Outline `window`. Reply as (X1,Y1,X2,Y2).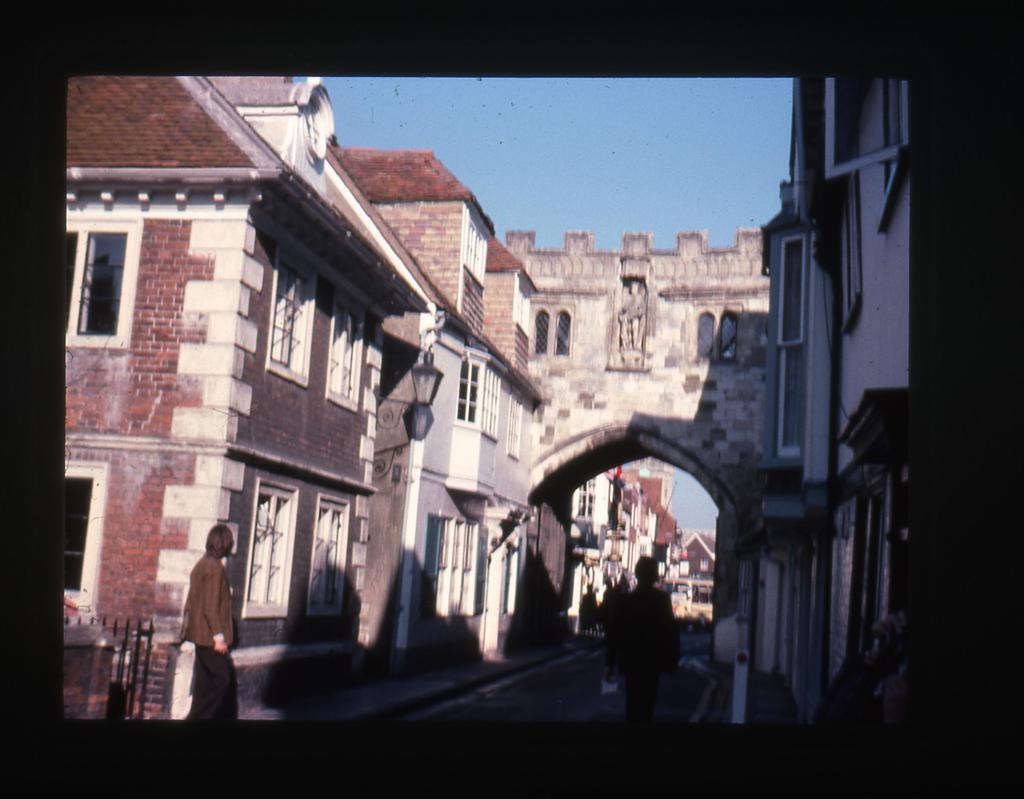
(328,288,366,415).
